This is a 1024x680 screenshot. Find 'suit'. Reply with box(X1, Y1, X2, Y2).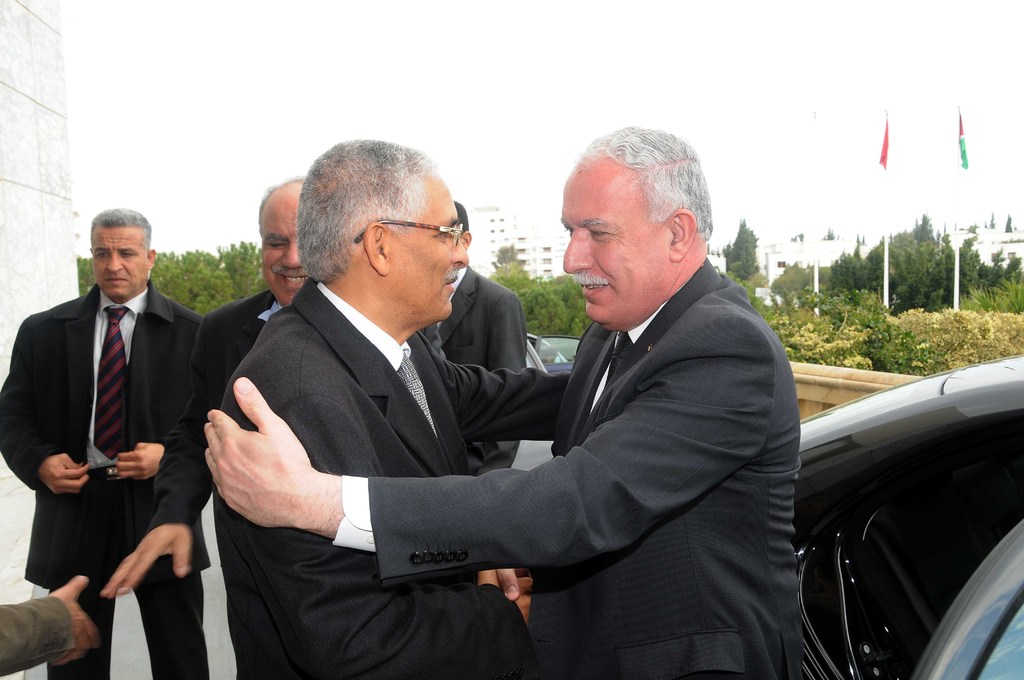
box(434, 264, 525, 467).
